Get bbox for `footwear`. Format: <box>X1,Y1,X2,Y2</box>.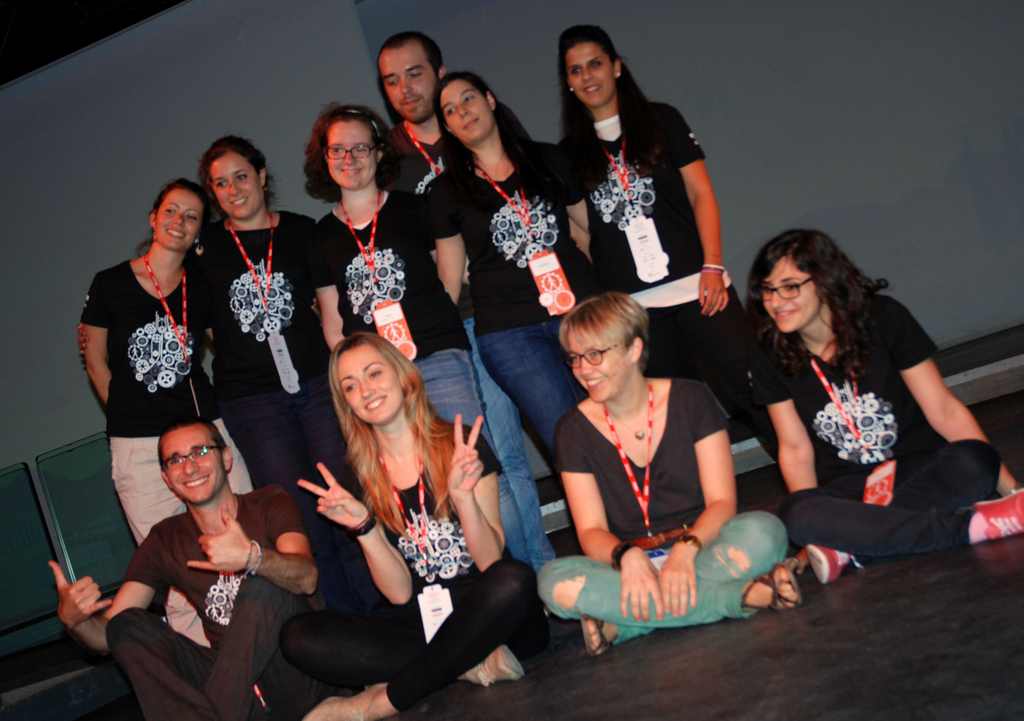
<box>971,486,1023,542</box>.
